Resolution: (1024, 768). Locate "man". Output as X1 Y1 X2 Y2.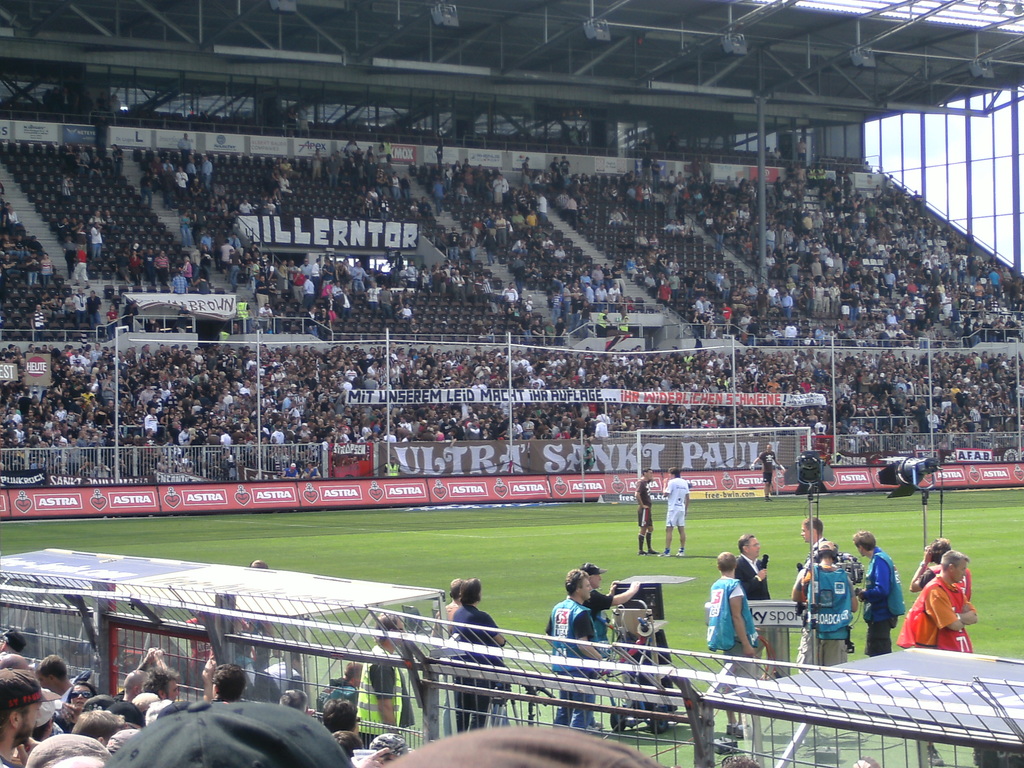
0 342 1022 469.
